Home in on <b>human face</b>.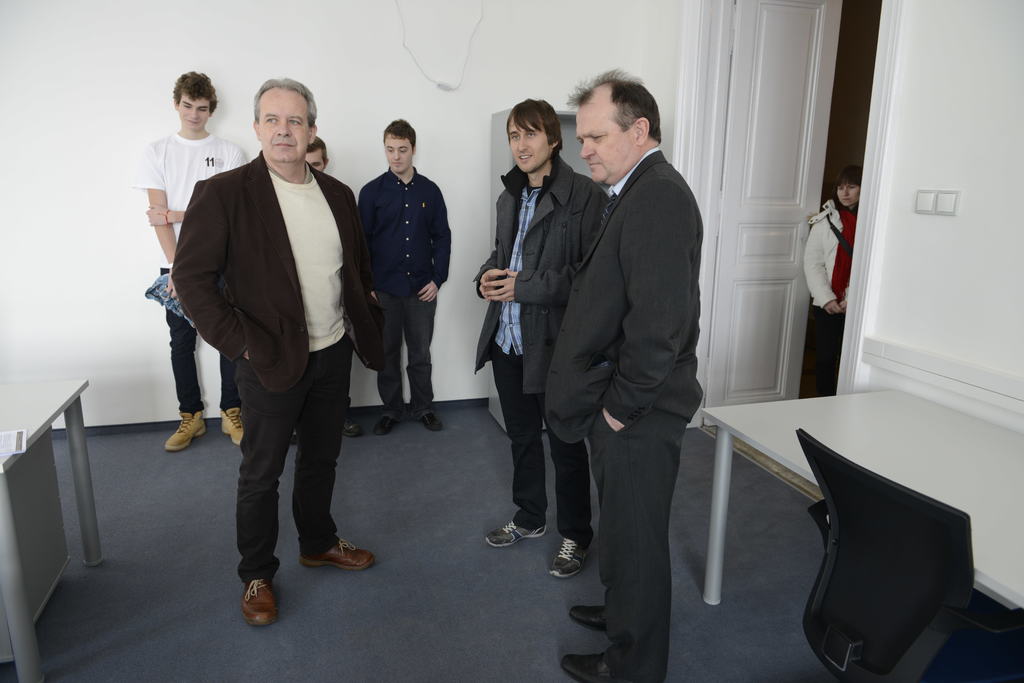
Homed in at l=576, t=102, r=641, b=185.
